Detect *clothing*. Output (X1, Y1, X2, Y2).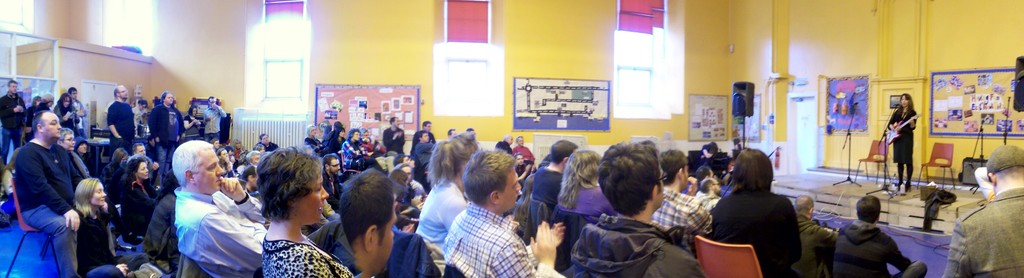
(942, 189, 1023, 277).
